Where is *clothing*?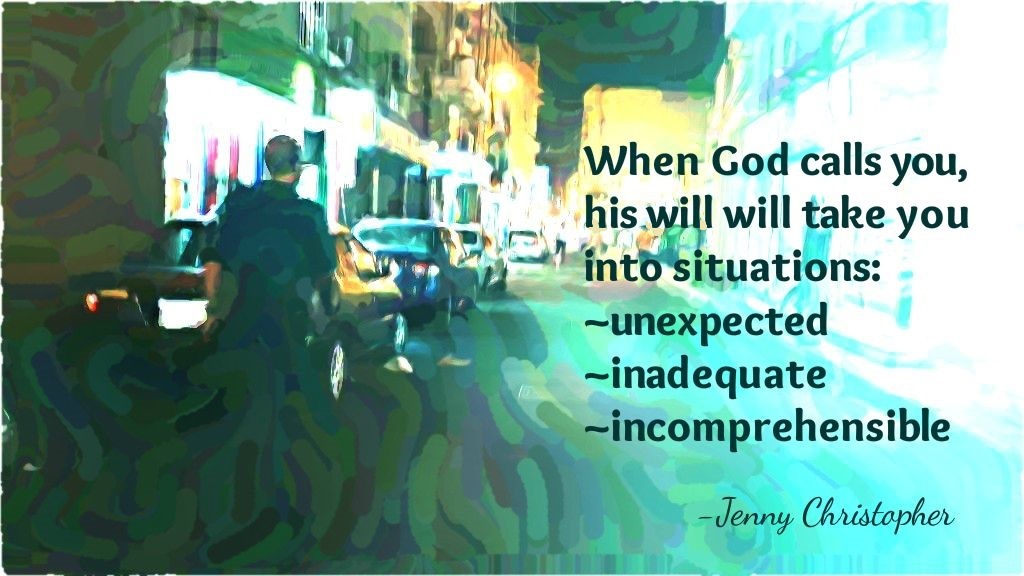
{"x1": 189, "y1": 155, "x2": 334, "y2": 368}.
